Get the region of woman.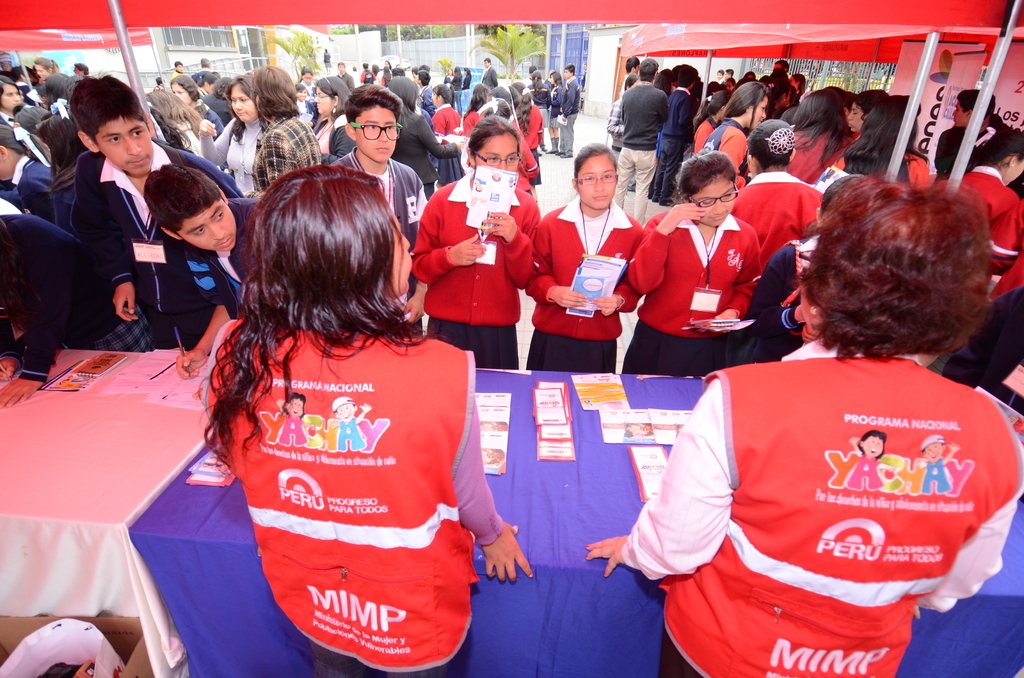
l=143, t=89, r=205, b=159.
